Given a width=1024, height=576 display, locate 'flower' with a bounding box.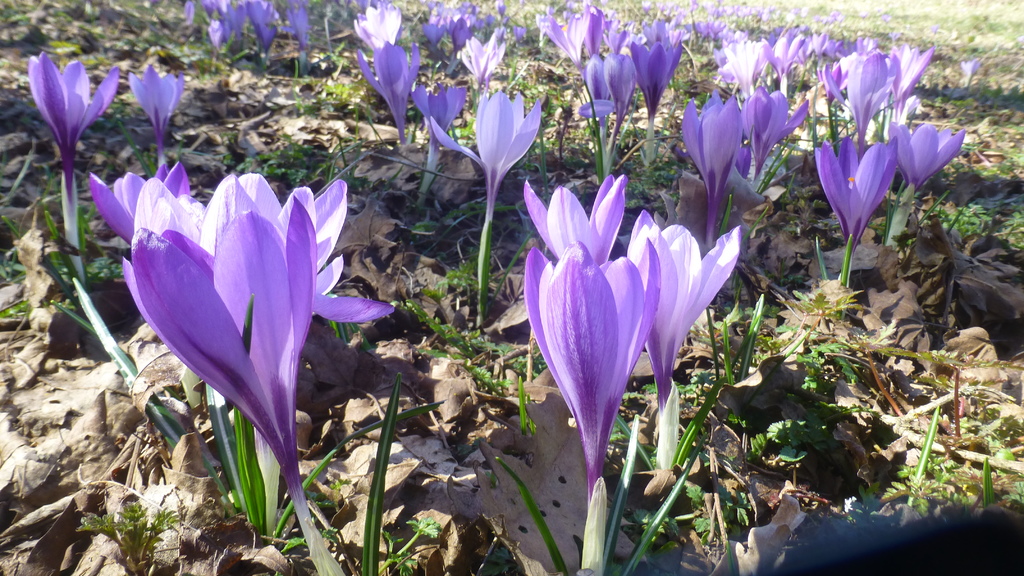
Located: BBox(623, 211, 742, 467).
